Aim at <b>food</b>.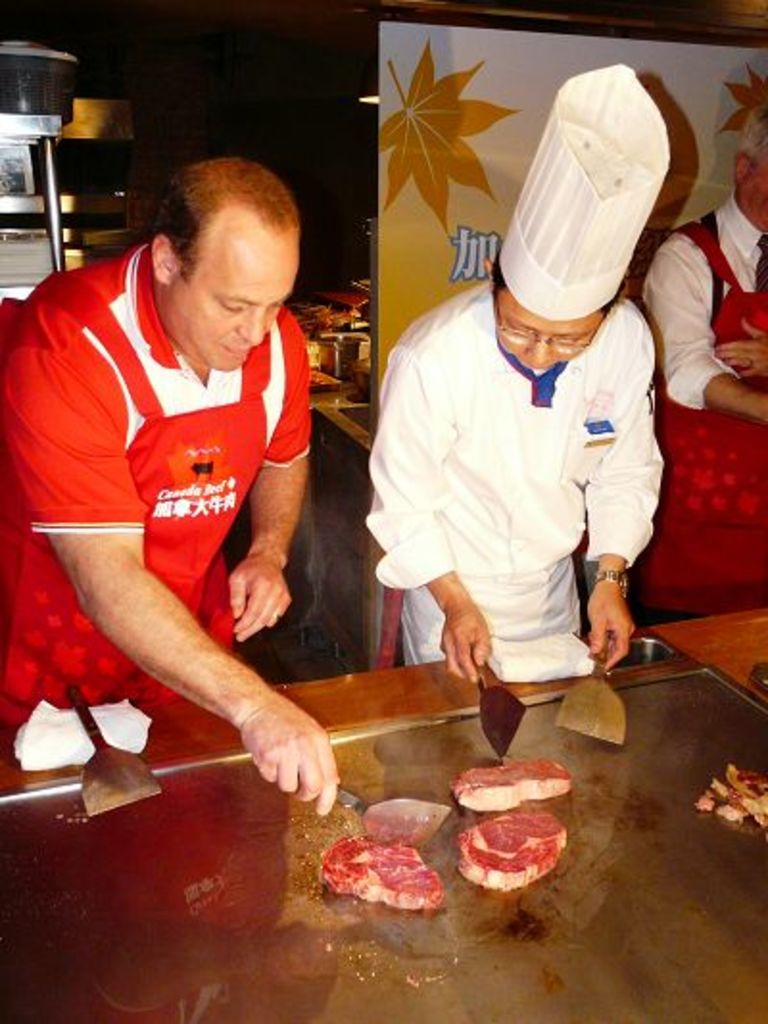
Aimed at {"left": 453, "top": 813, "right": 568, "bottom": 890}.
